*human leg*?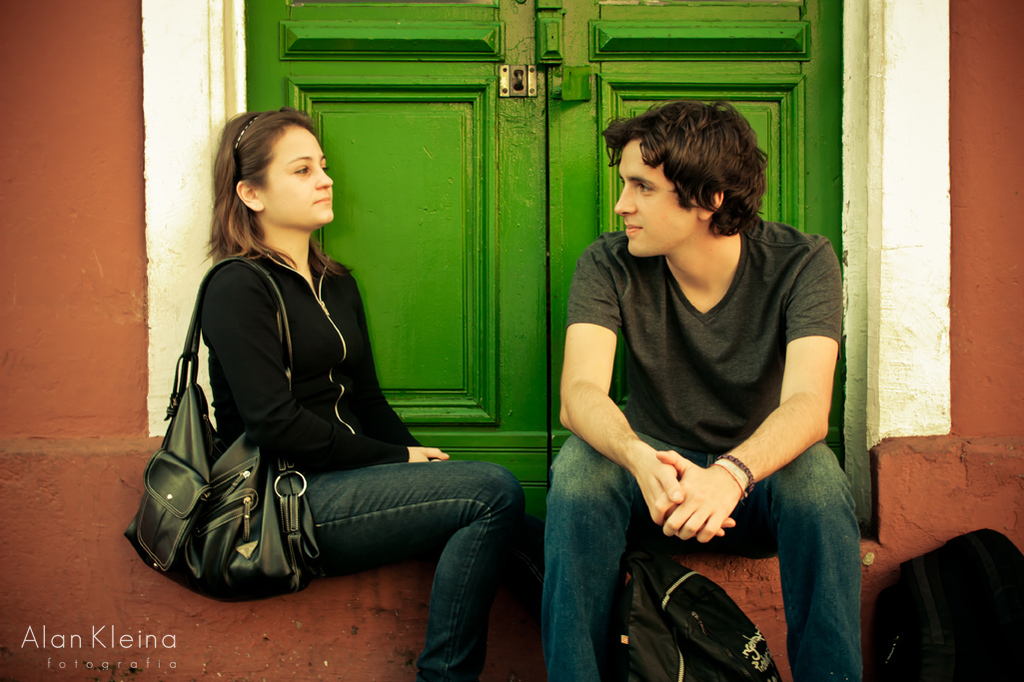
<box>540,434,685,677</box>
